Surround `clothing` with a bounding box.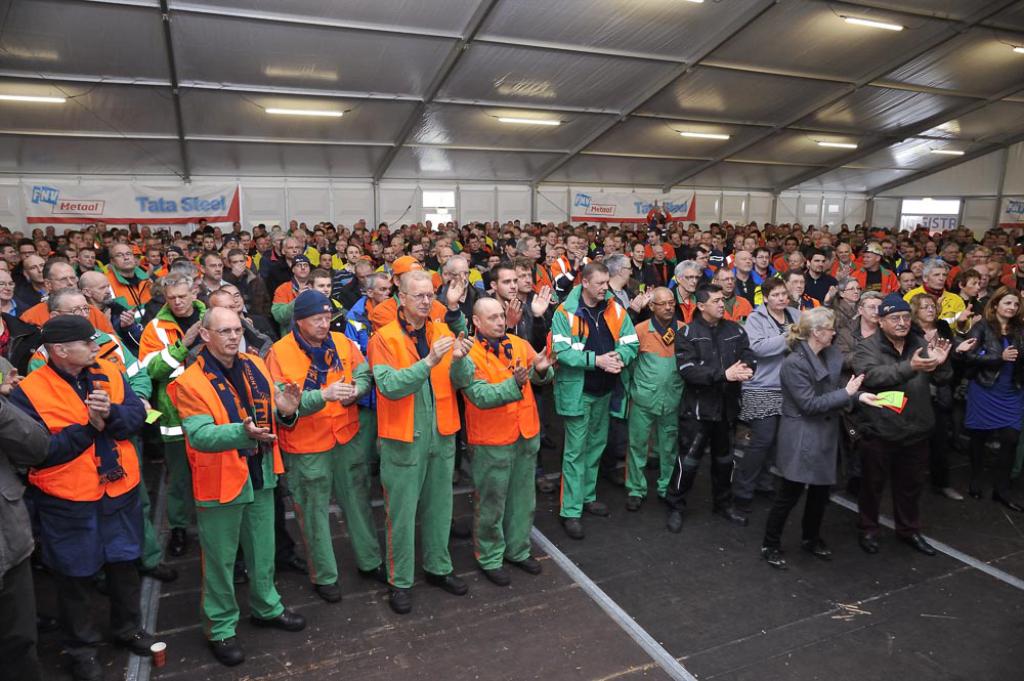
bbox=(830, 258, 858, 278).
